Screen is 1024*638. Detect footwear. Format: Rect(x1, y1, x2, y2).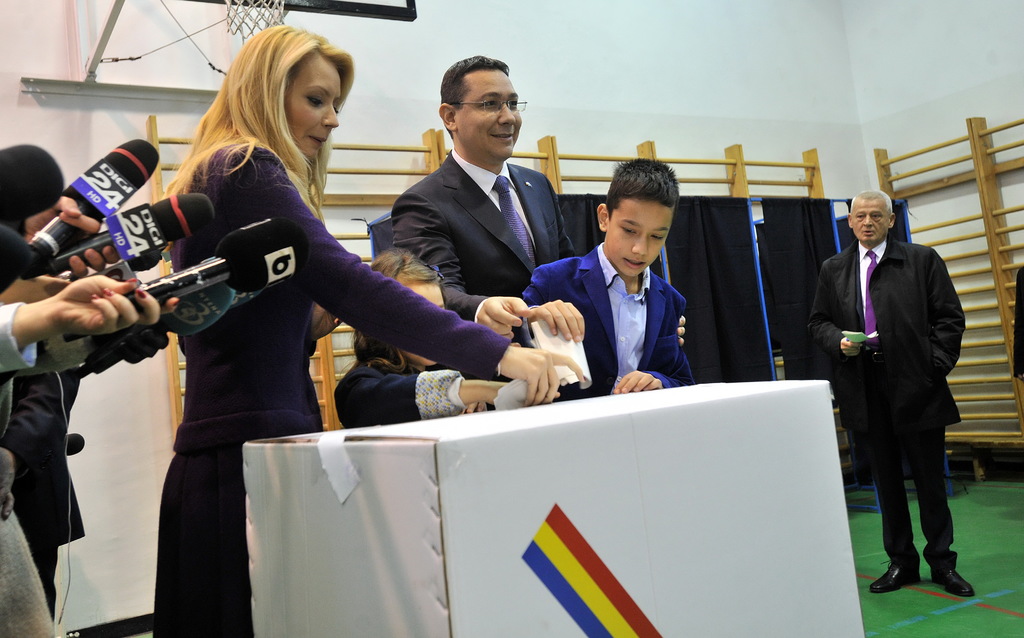
Rect(866, 548, 924, 589).
